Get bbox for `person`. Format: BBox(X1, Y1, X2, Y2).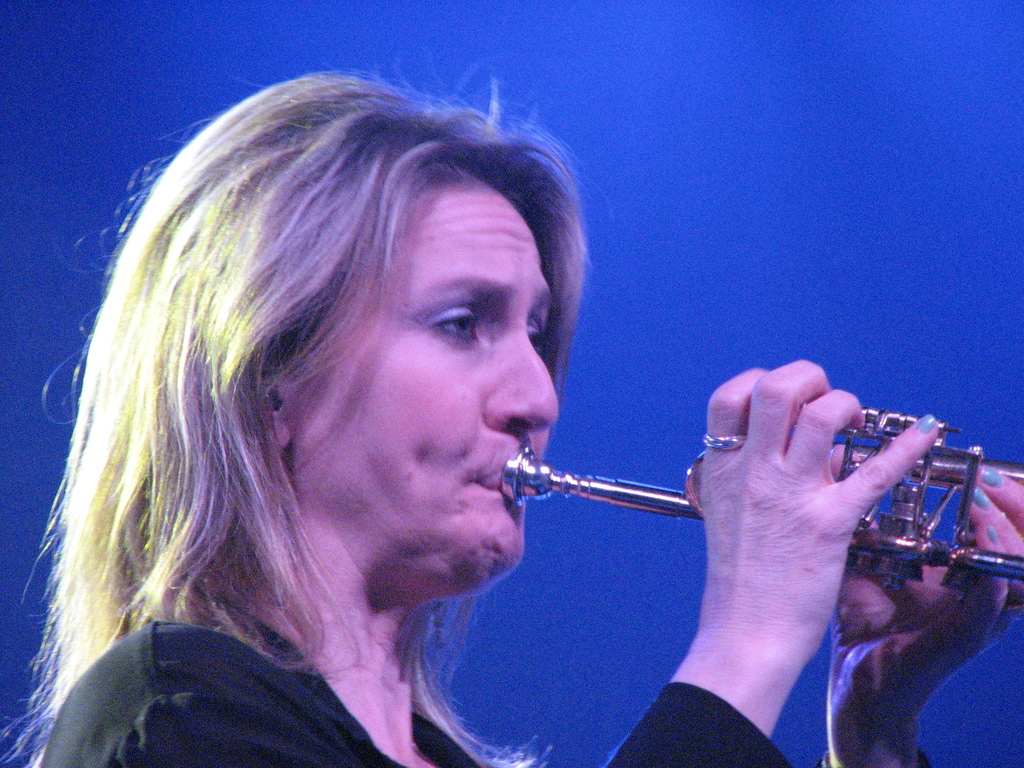
BBox(0, 72, 1023, 767).
